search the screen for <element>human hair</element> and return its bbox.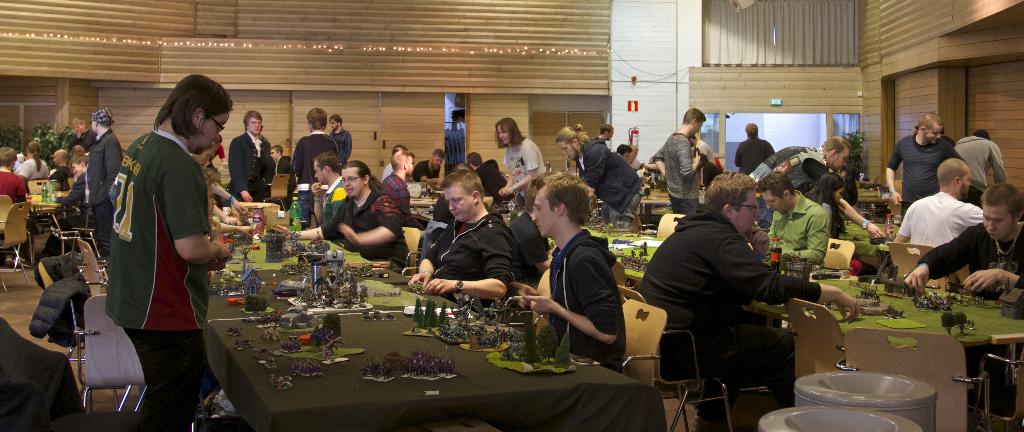
Found: 71/154/93/165.
